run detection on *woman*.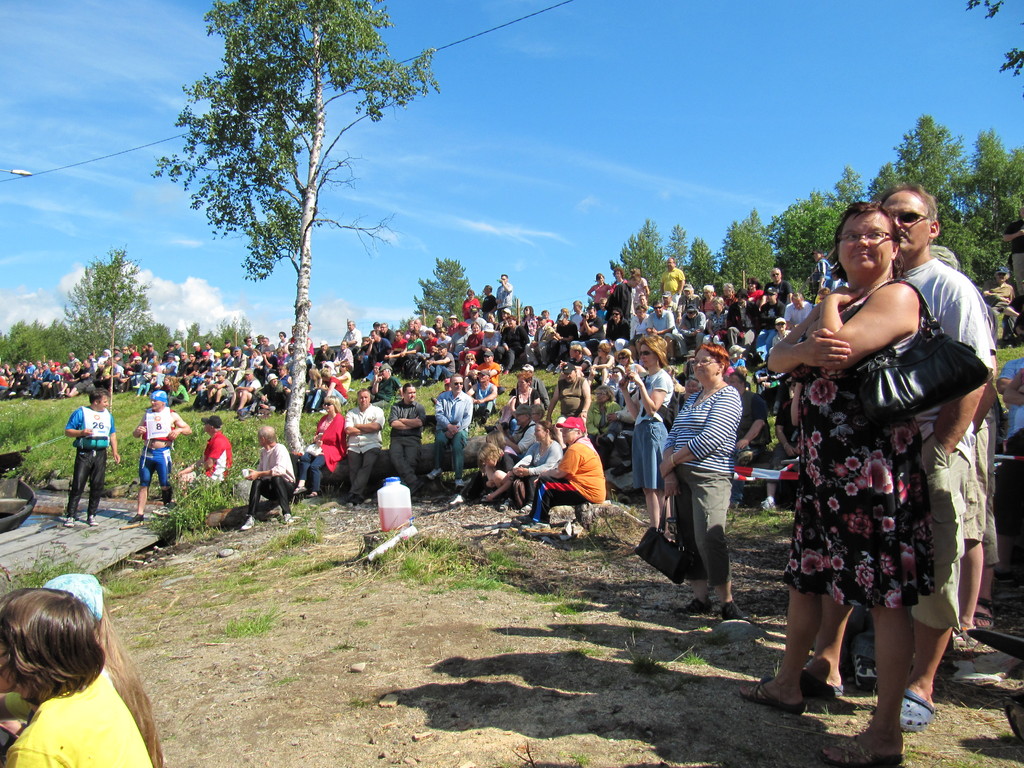
Result: BBox(455, 291, 479, 320).
